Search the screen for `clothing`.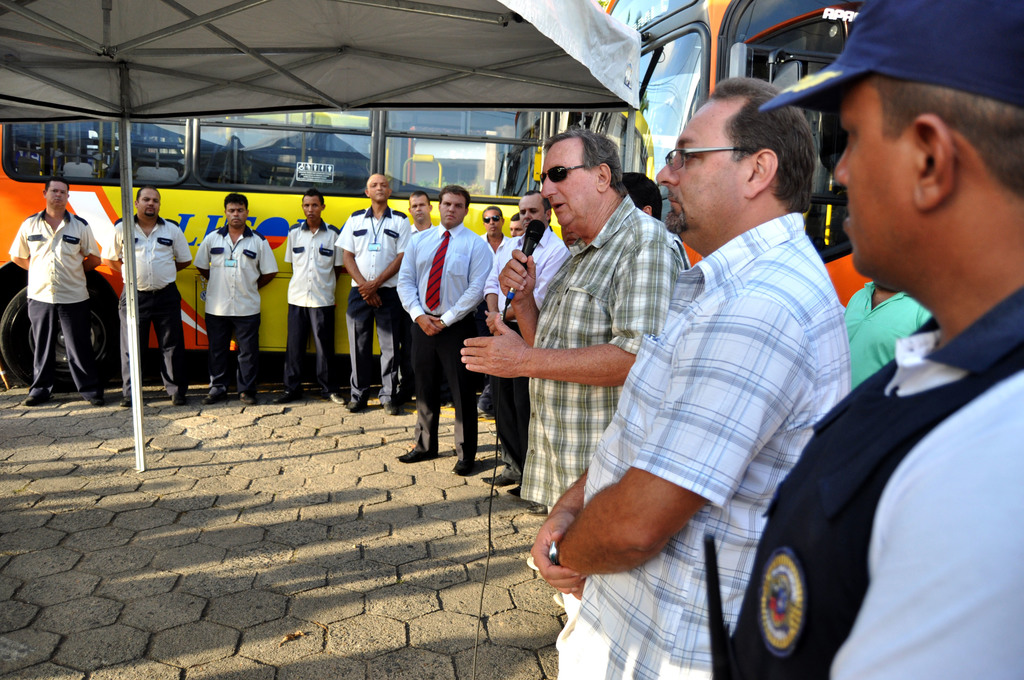
Found at box(198, 222, 282, 384).
